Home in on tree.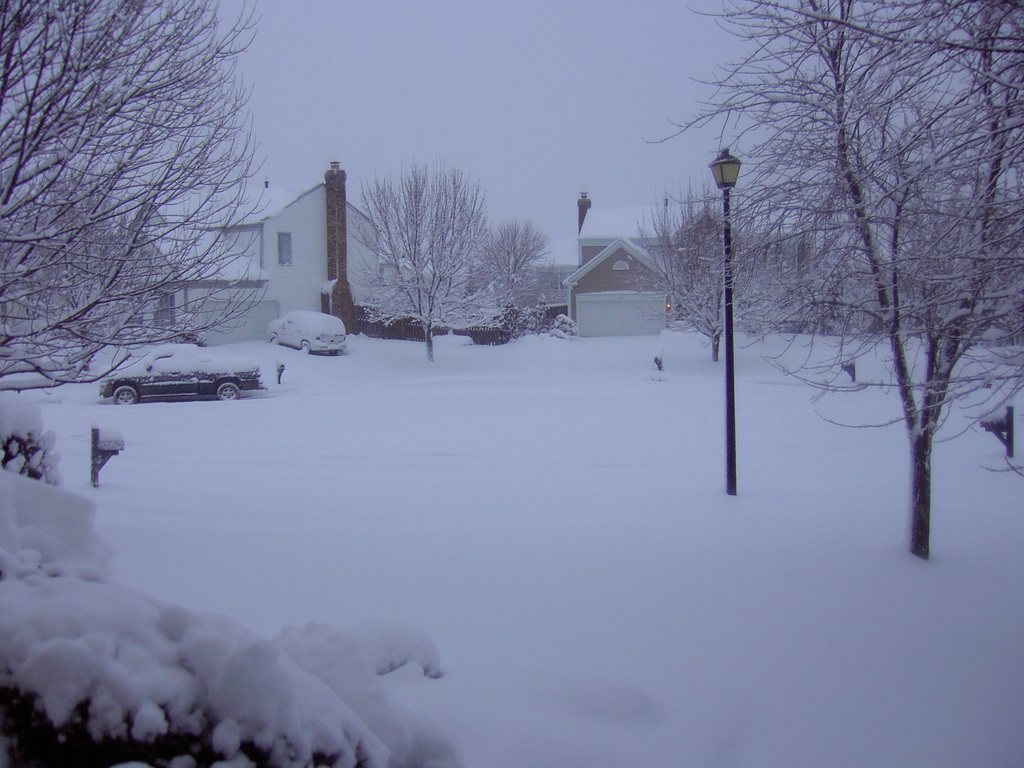
Homed in at select_region(468, 218, 563, 335).
